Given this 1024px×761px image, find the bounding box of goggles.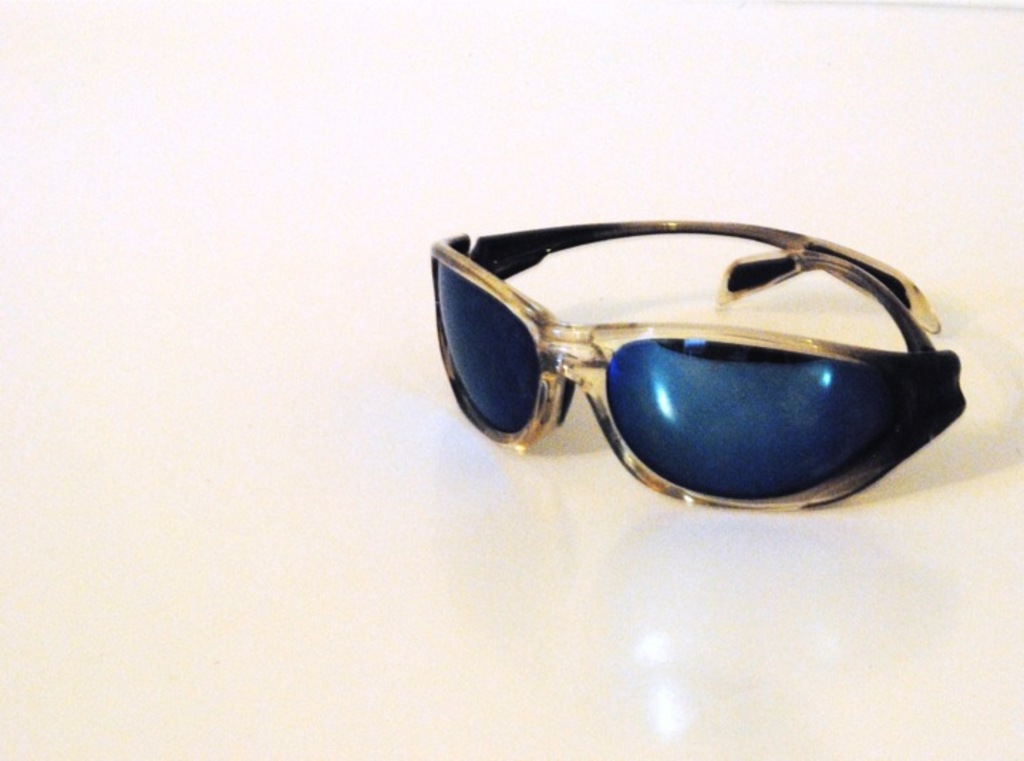
BBox(422, 216, 964, 509).
